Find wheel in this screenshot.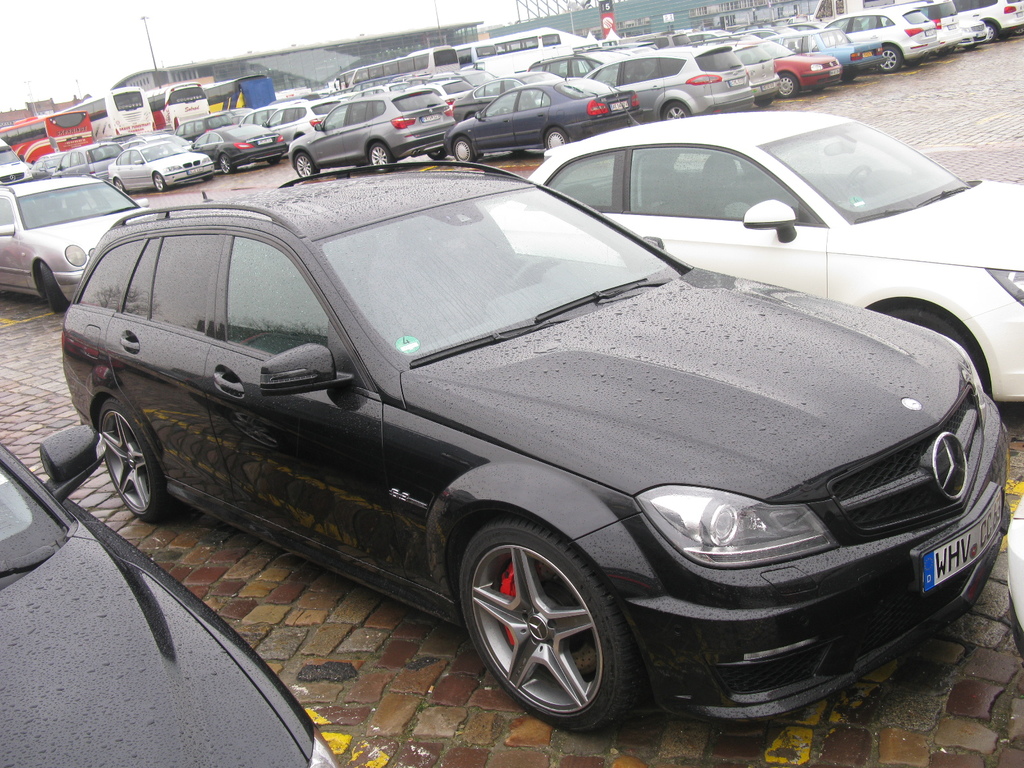
The bounding box for wheel is <region>153, 172, 169, 190</region>.
